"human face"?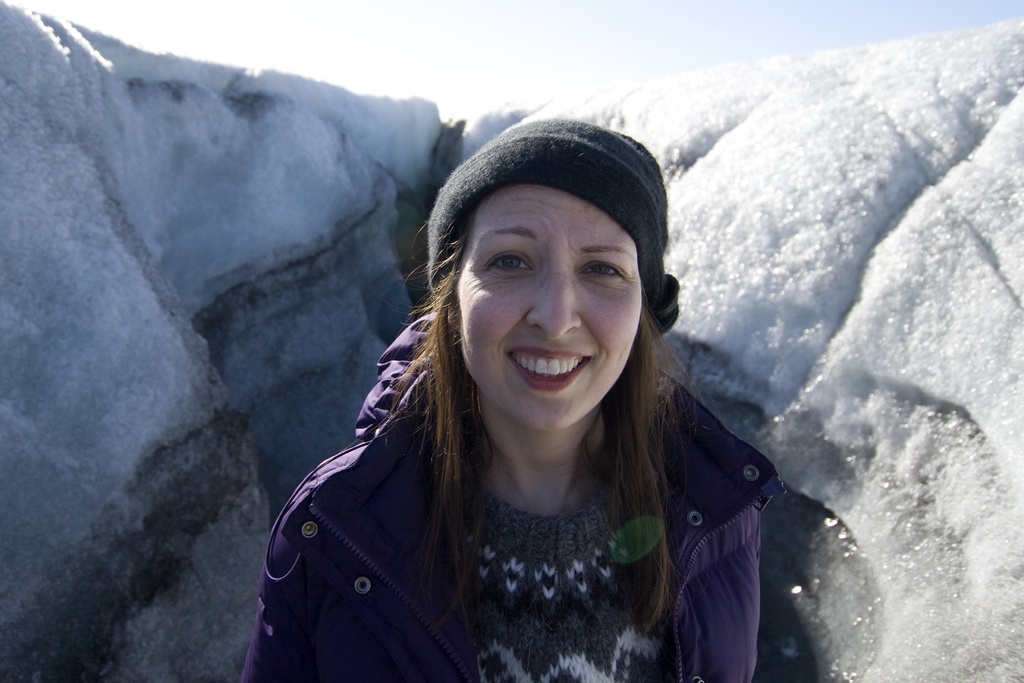
<box>453,183,641,427</box>
